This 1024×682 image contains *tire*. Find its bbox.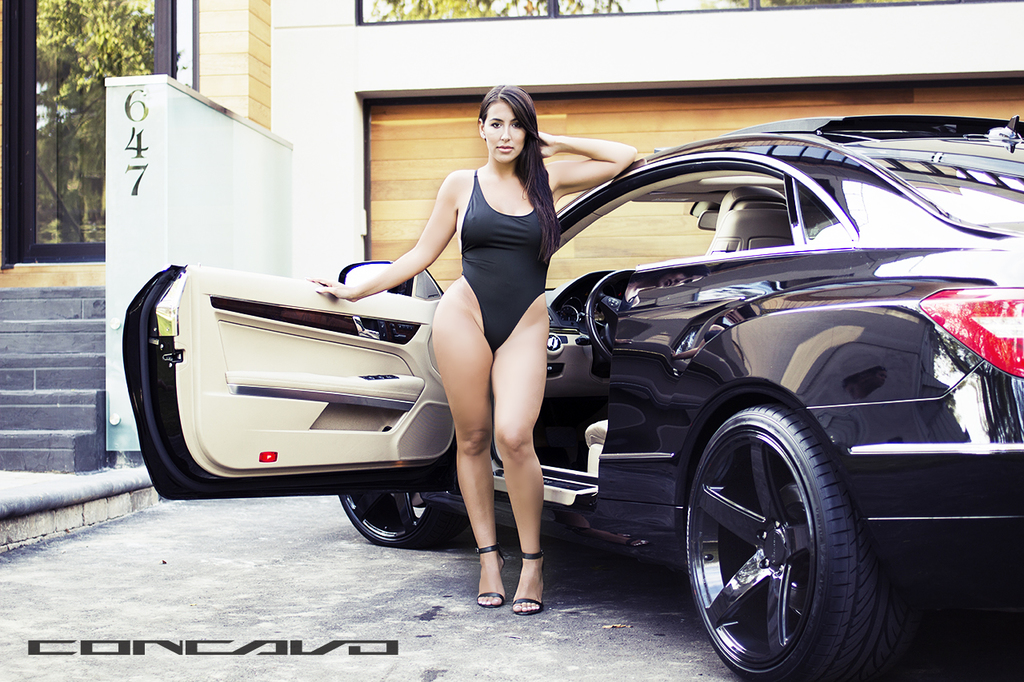
338, 489, 470, 550.
